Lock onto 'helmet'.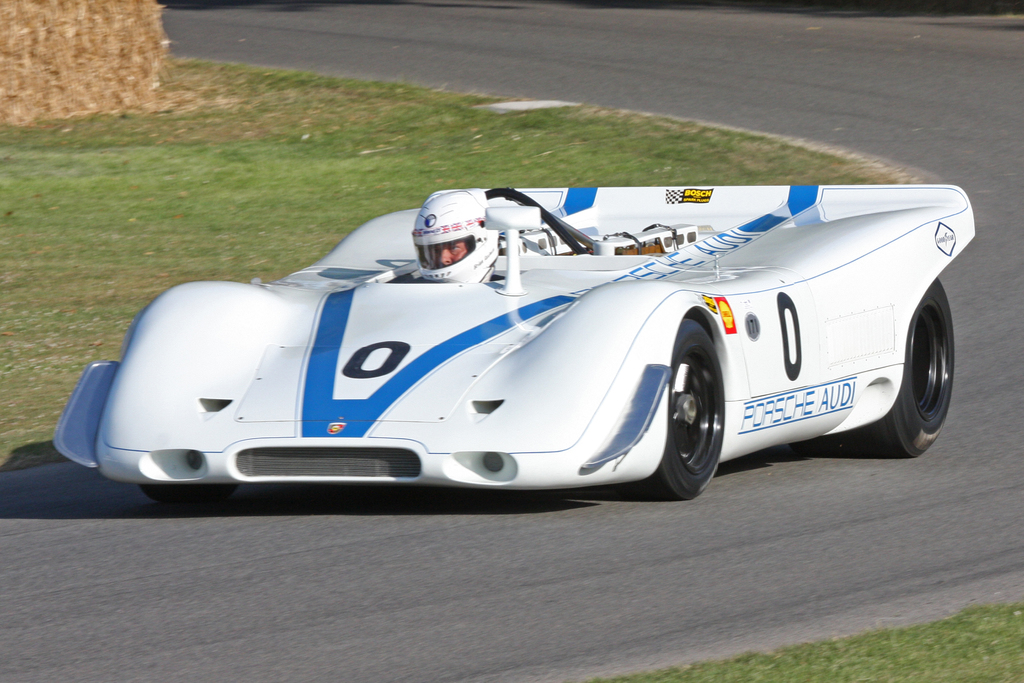
Locked: bbox=(415, 197, 497, 272).
